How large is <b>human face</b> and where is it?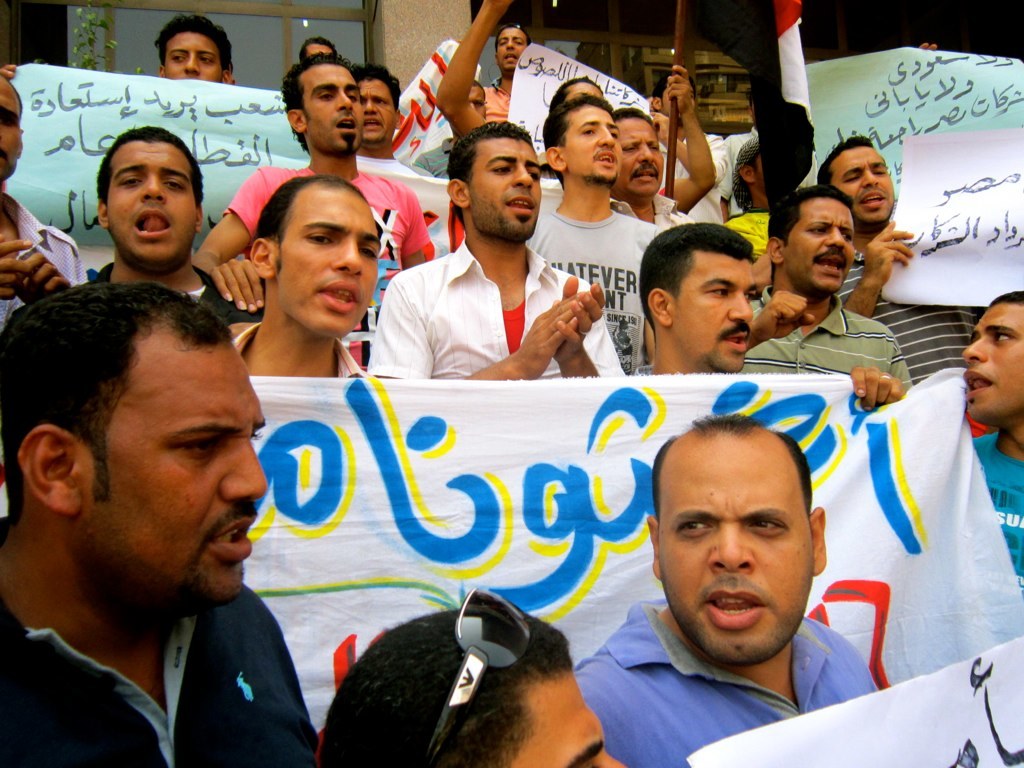
Bounding box: (613, 118, 665, 195).
